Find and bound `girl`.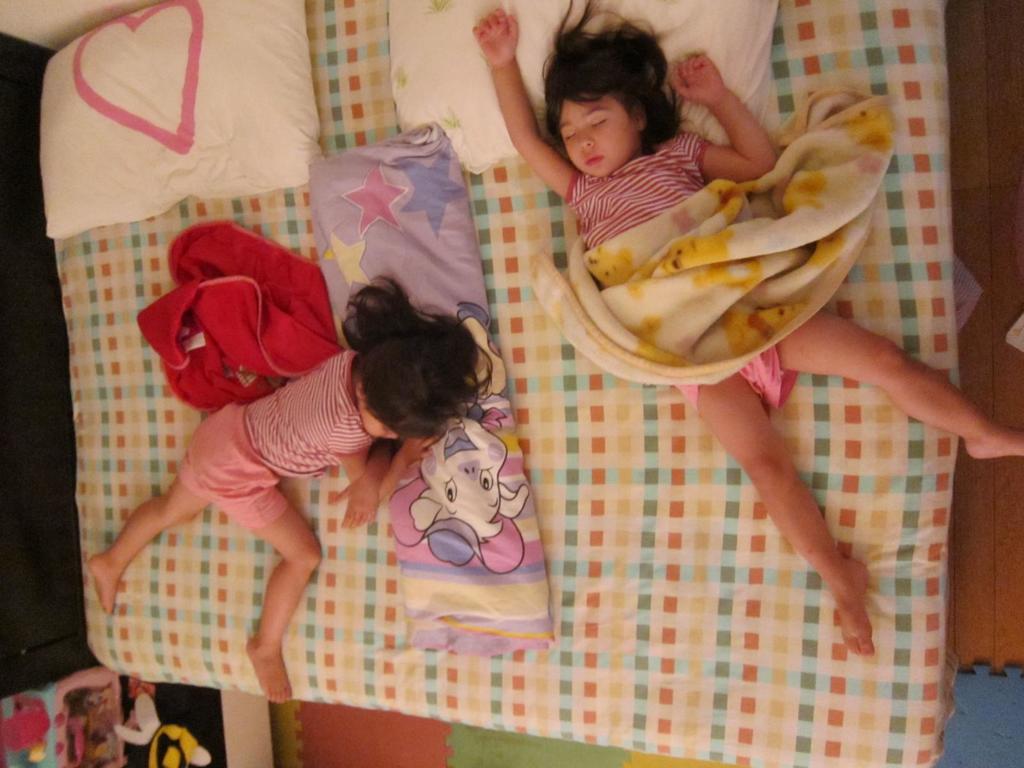
Bound: detection(468, 0, 1023, 661).
